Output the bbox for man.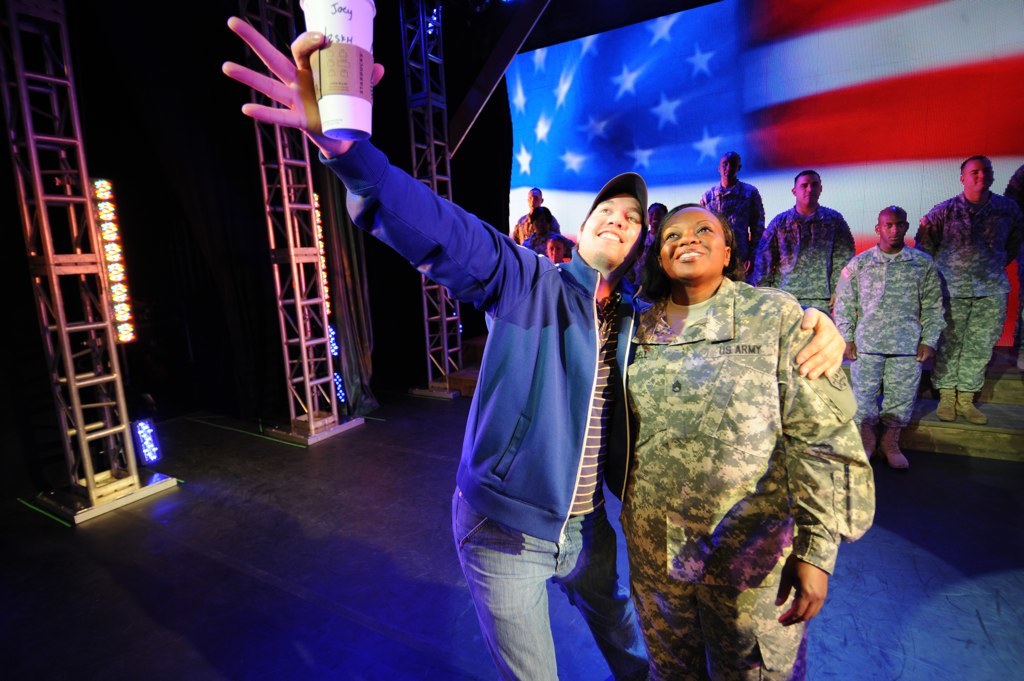
223/12/847/680.
